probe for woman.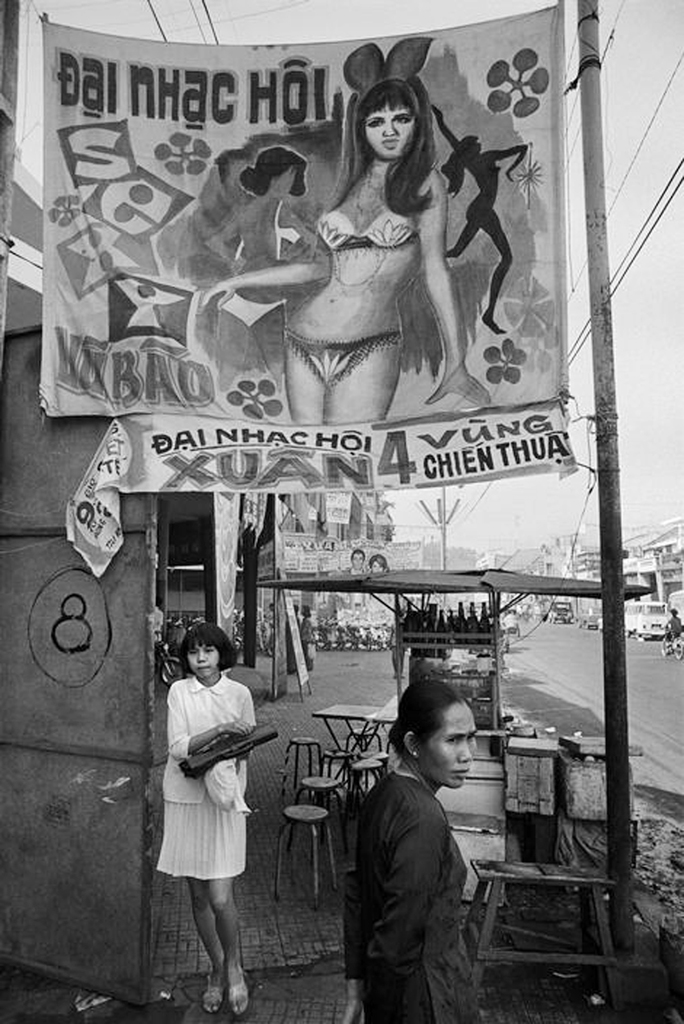
Probe result: [left=368, top=553, right=385, bottom=573].
